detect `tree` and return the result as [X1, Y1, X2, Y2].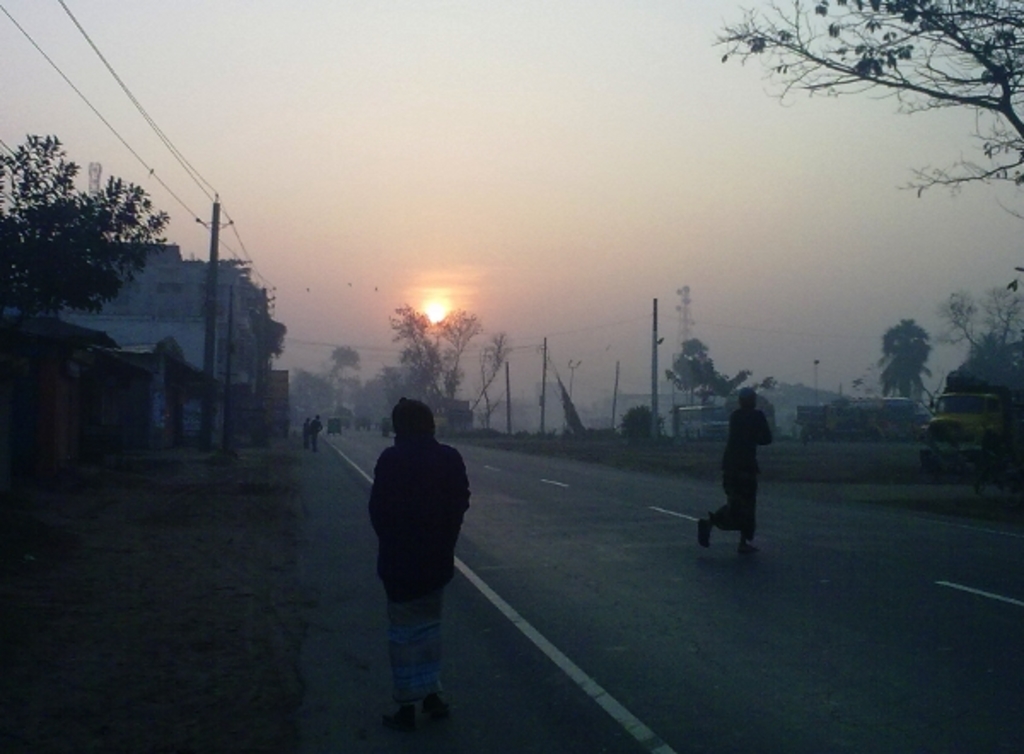
[879, 322, 934, 396].
